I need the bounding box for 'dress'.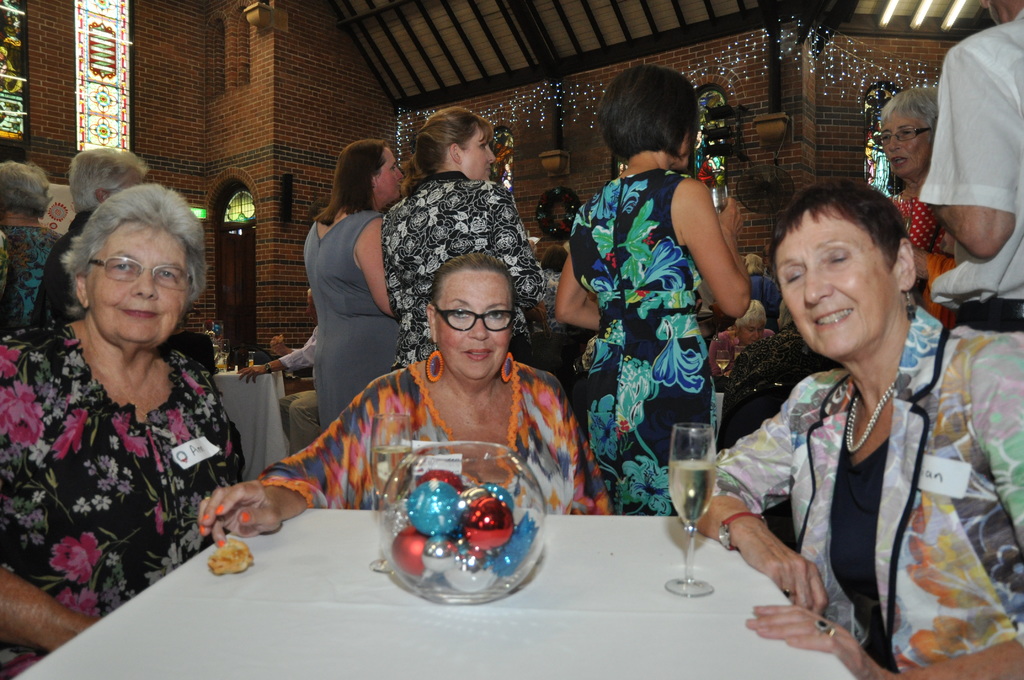
Here it is: (21,291,231,626).
